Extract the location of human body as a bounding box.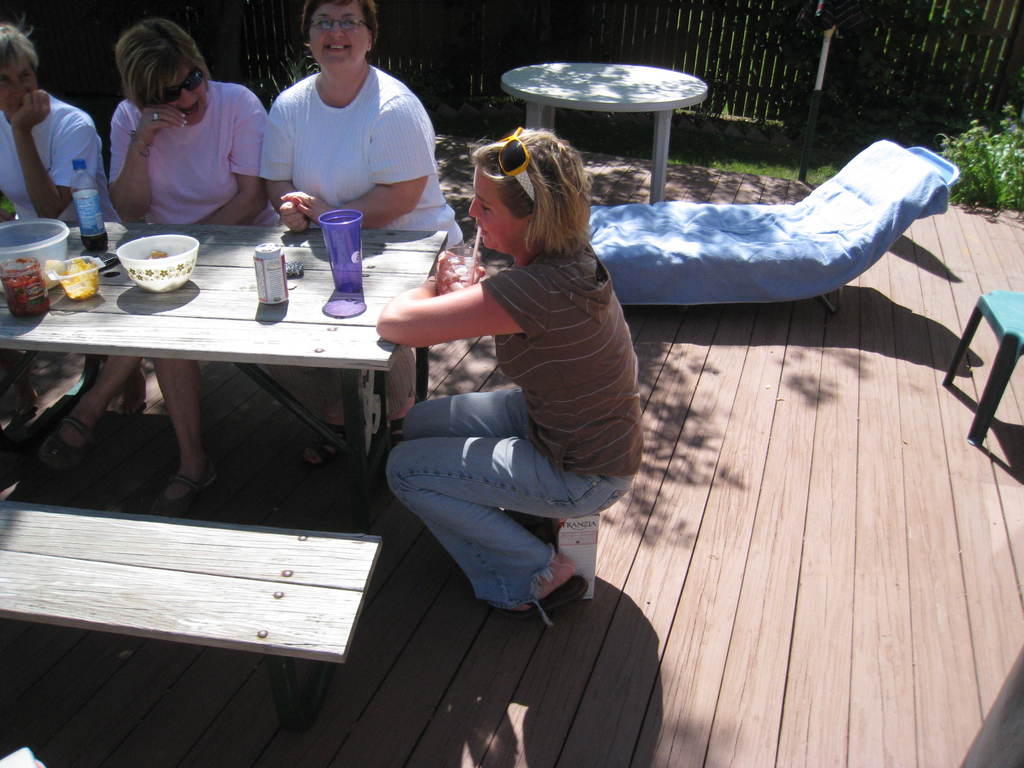
(left=0, top=98, right=104, bottom=248).
